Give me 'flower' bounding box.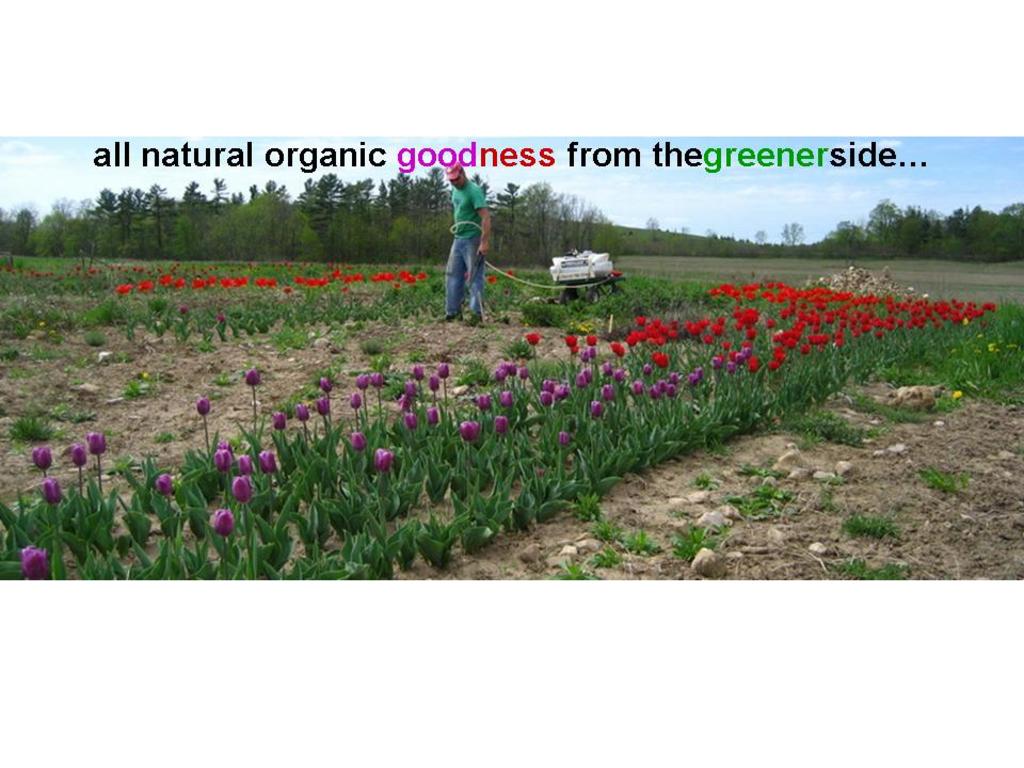
428/407/436/427.
